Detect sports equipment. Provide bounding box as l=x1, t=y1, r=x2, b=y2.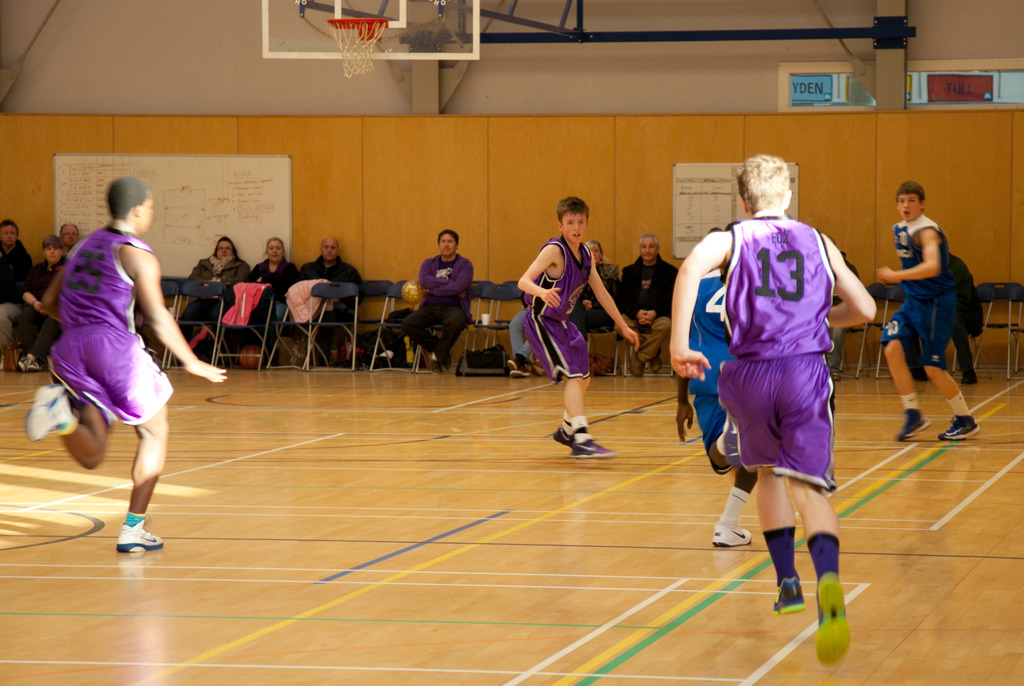
l=110, t=518, r=165, b=555.
